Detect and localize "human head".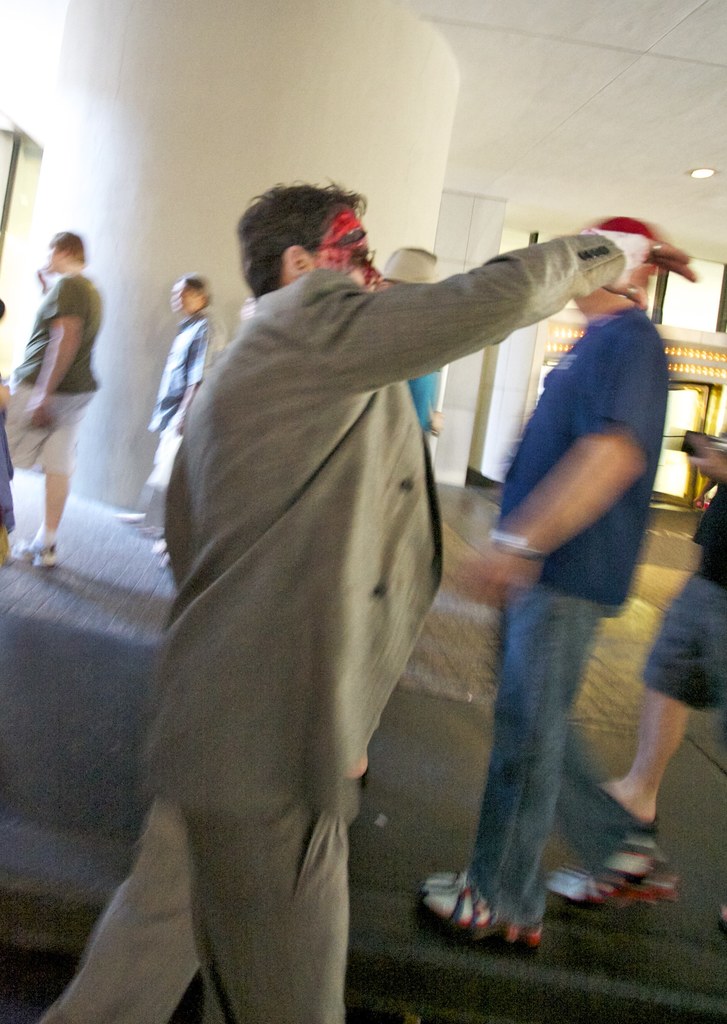
Localized at l=170, t=270, r=210, b=314.
